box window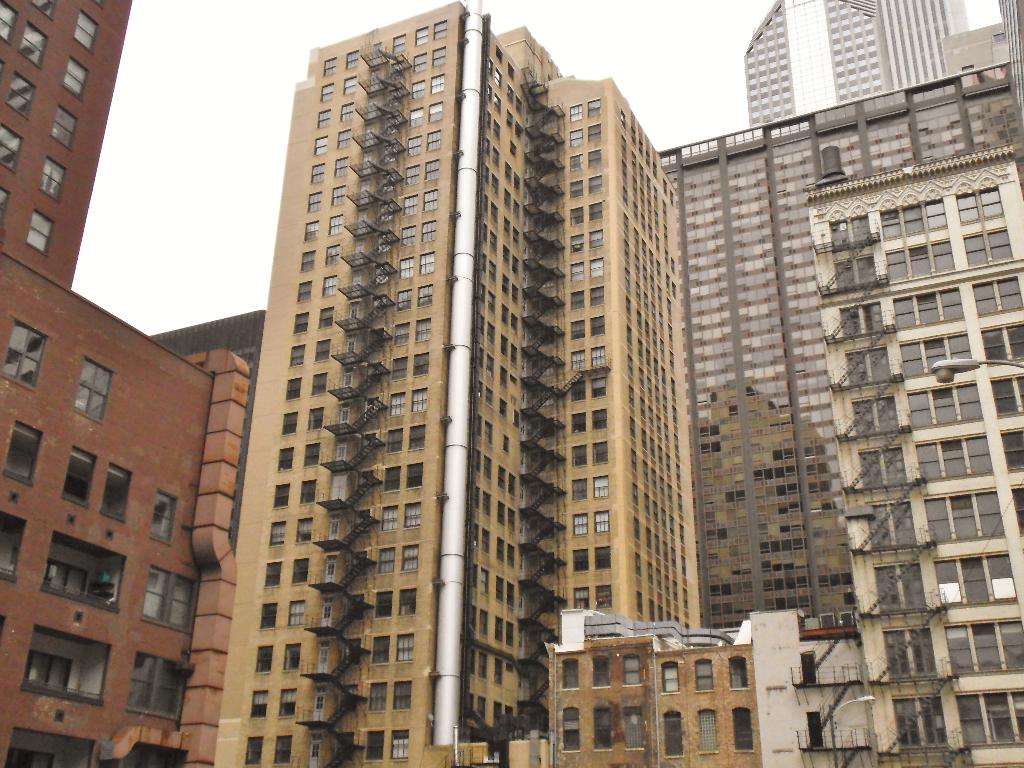
(x1=250, y1=688, x2=266, y2=716)
